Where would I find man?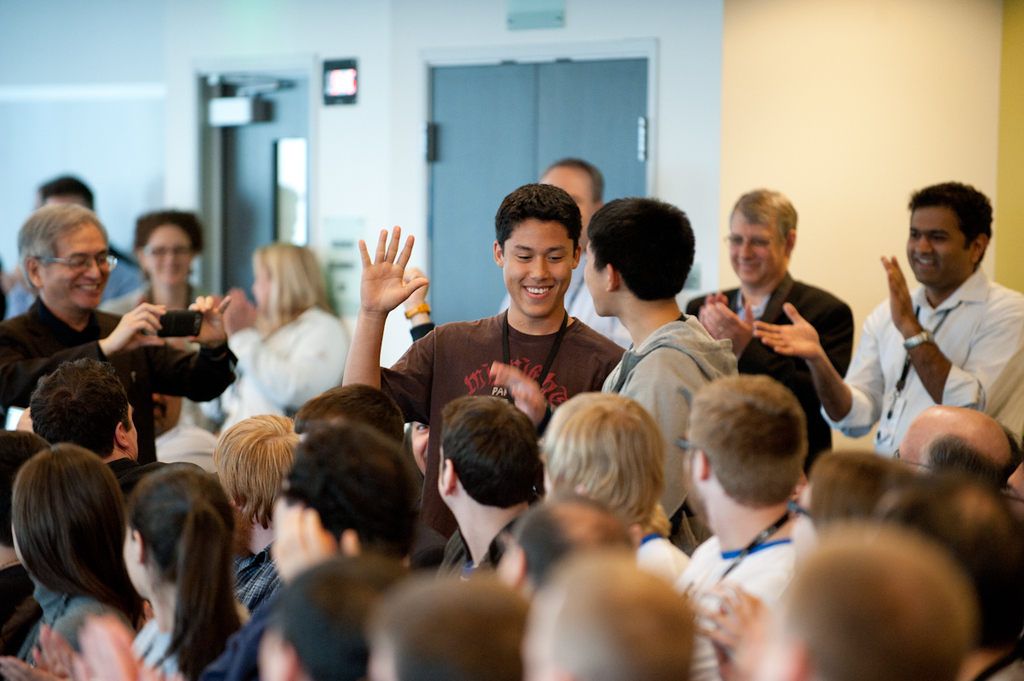
At [498,154,637,348].
